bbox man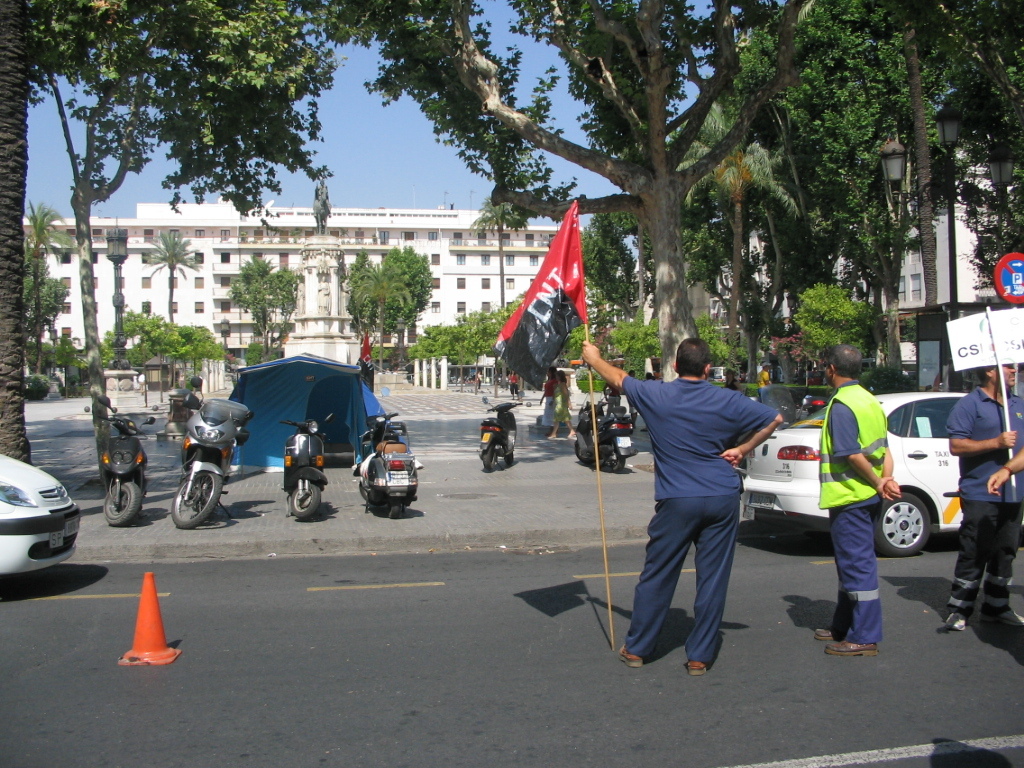
bbox=[606, 327, 779, 678]
